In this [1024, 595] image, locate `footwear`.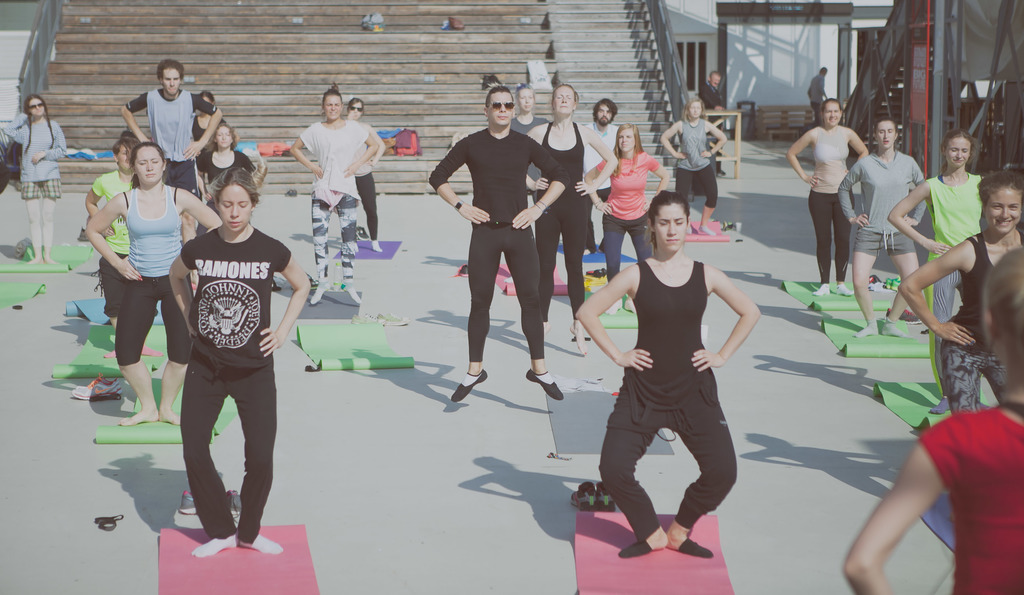
Bounding box: <region>523, 367, 561, 400</region>.
